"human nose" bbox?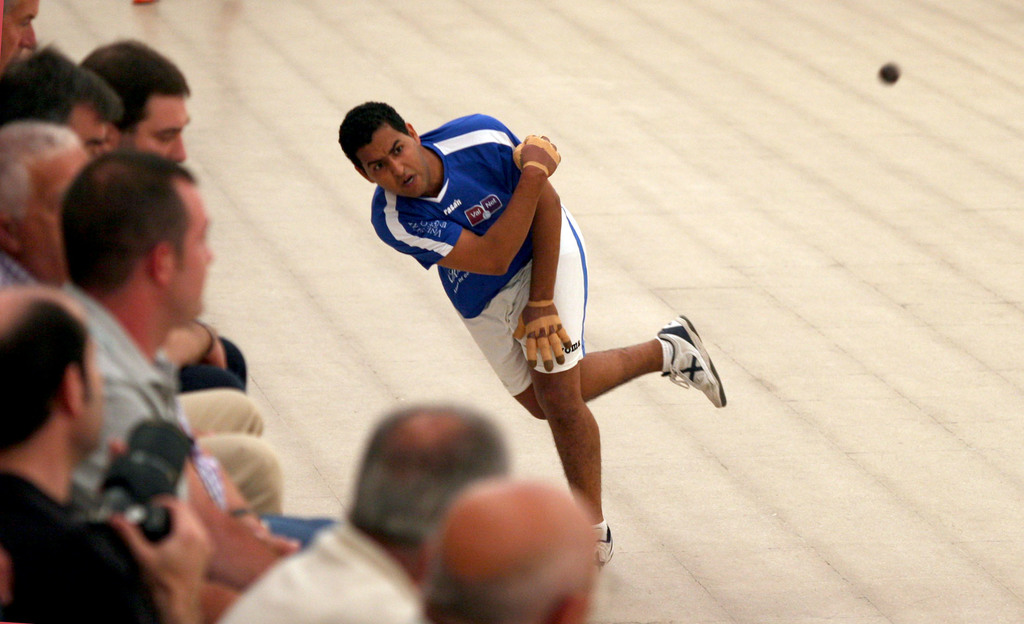
x1=19, y1=24, x2=38, y2=47
